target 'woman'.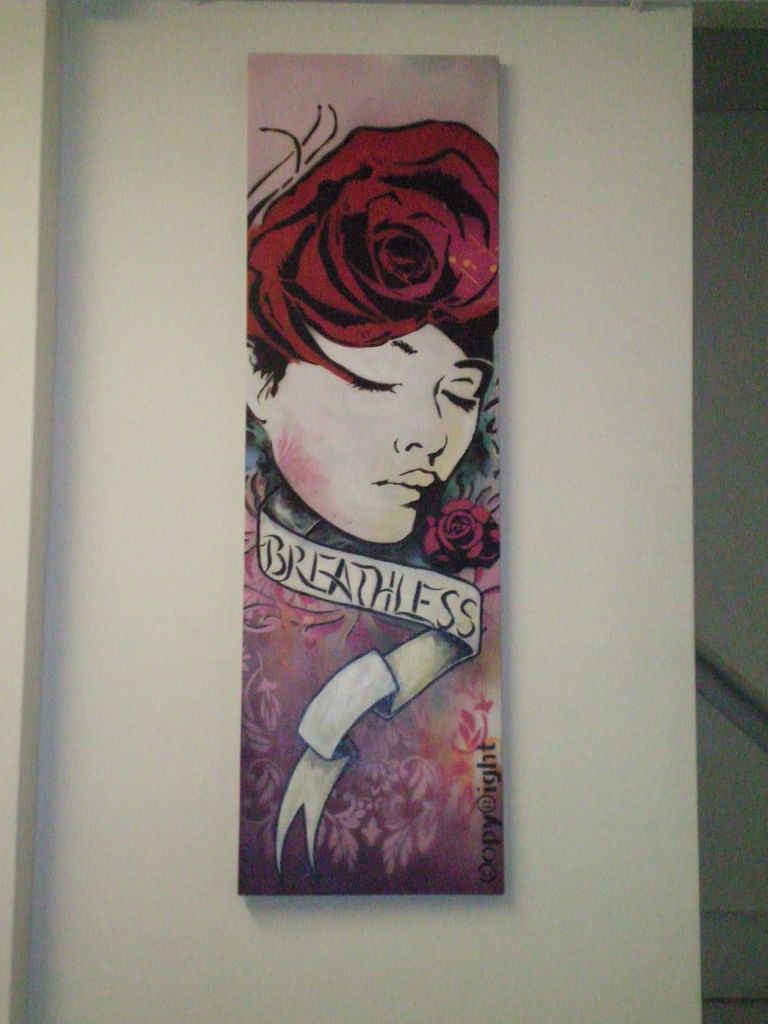
Target region: left=205, top=31, right=563, bottom=913.
